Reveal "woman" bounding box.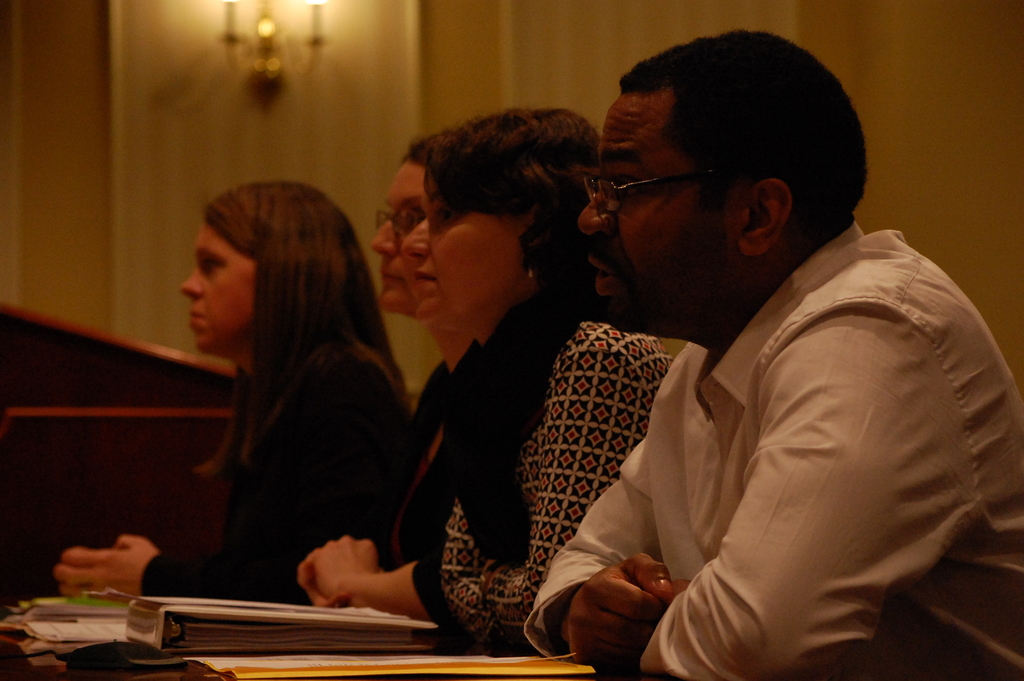
Revealed: pyautogui.locateOnScreen(298, 145, 497, 607).
